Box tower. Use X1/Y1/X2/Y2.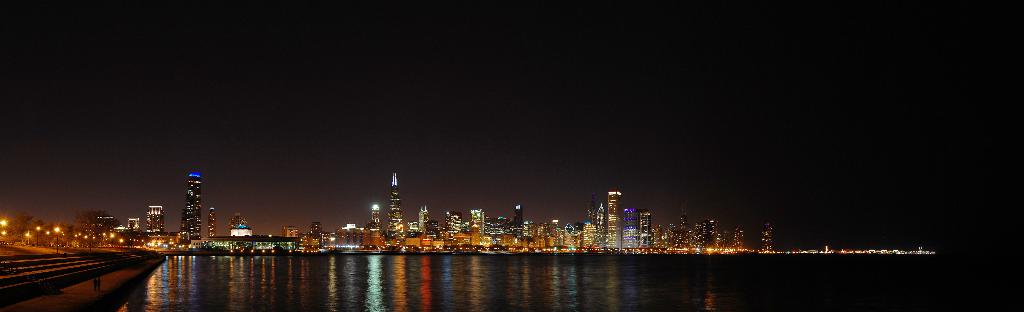
184/171/200/238.
